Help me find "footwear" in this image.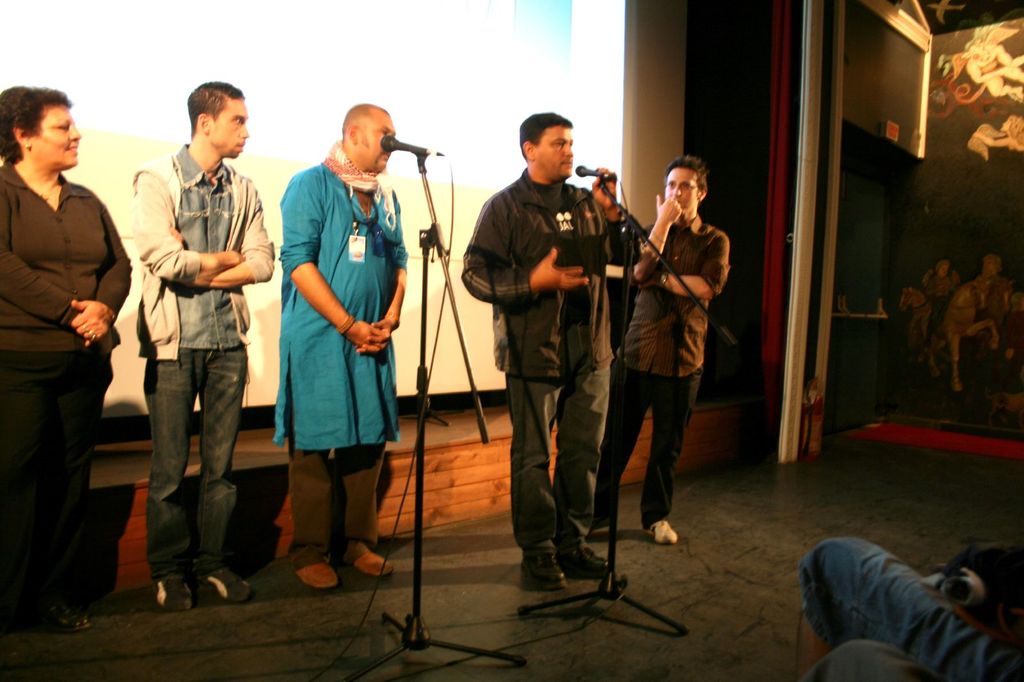
Found it: rect(154, 573, 197, 612).
